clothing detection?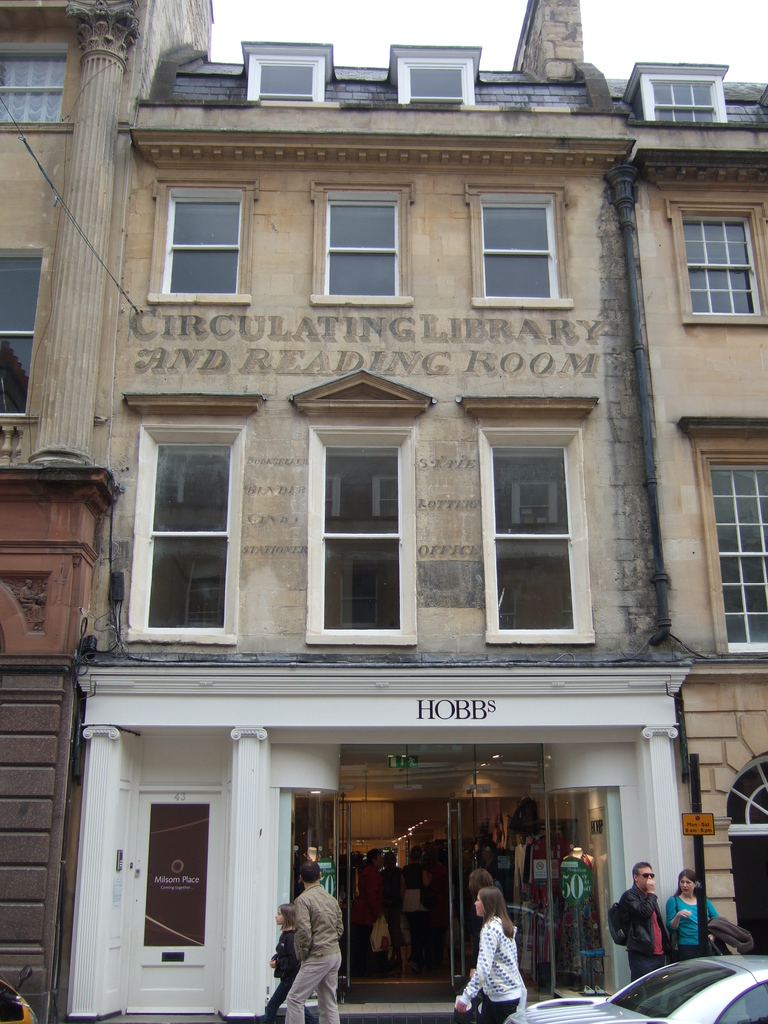
<region>525, 836, 567, 912</region>
